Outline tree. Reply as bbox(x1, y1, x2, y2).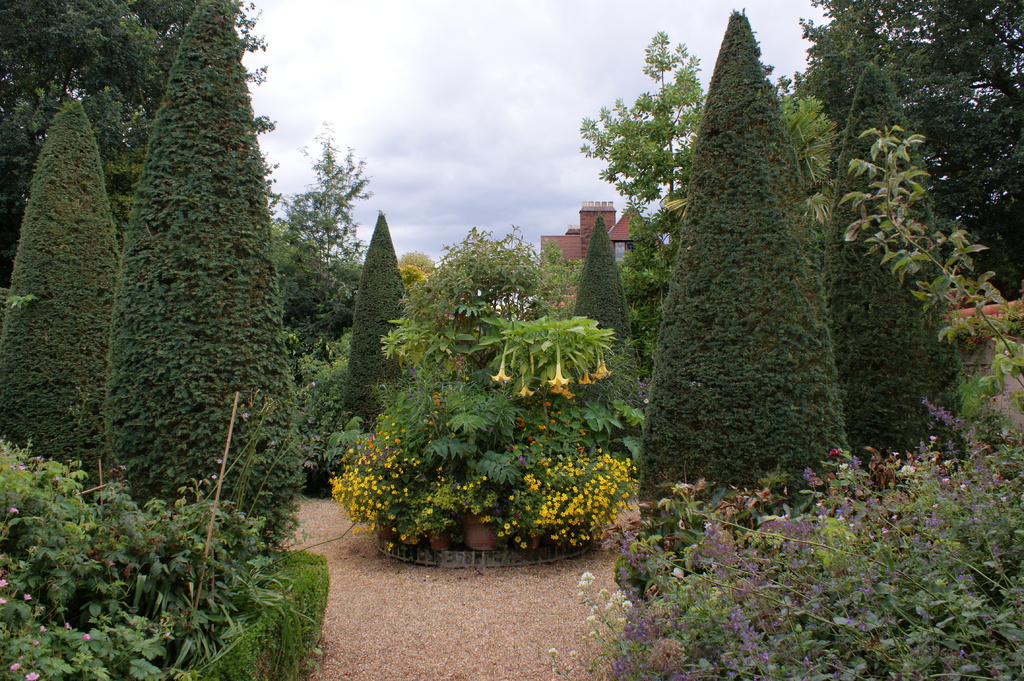
bbox(0, 99, 140, 493).
